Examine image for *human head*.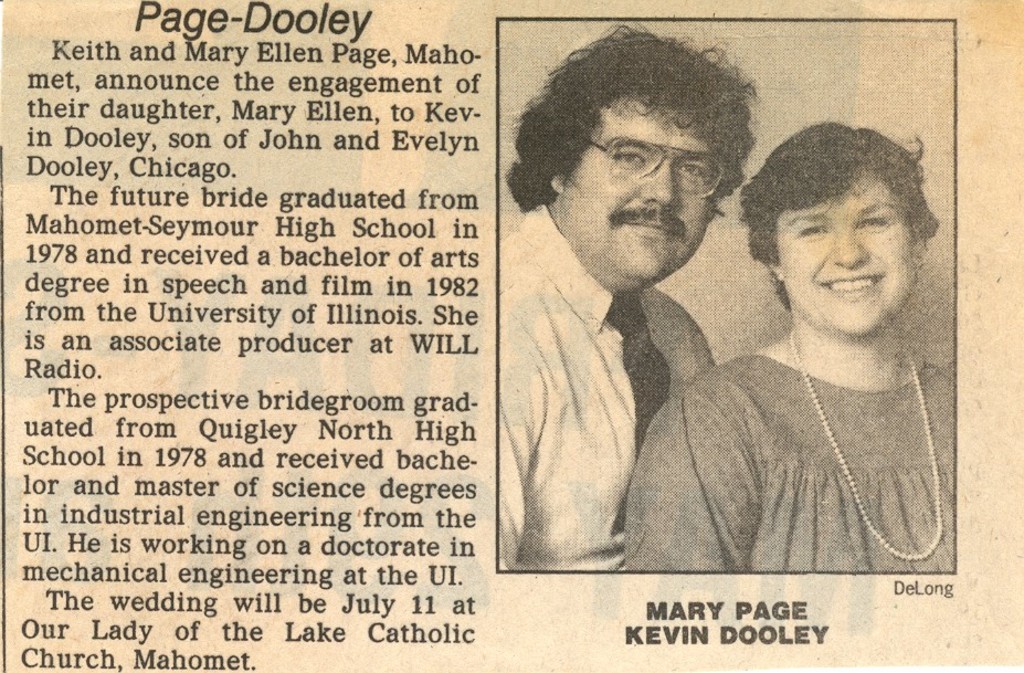
Examination result: 748, 123, 935, 334.
